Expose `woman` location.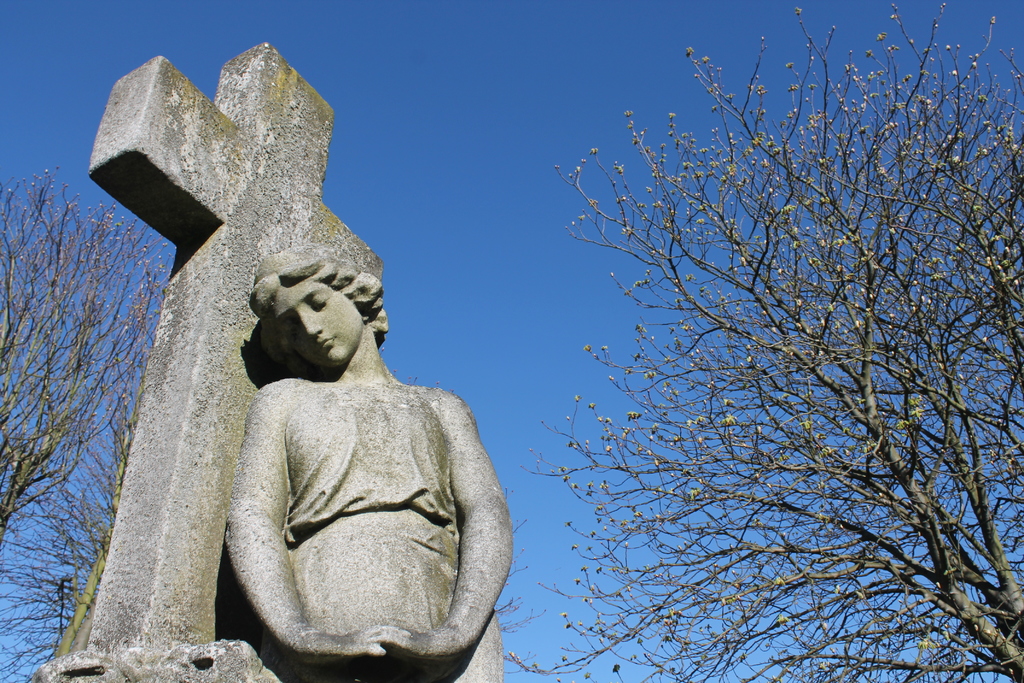
Exposed at 189/147/516/682.
